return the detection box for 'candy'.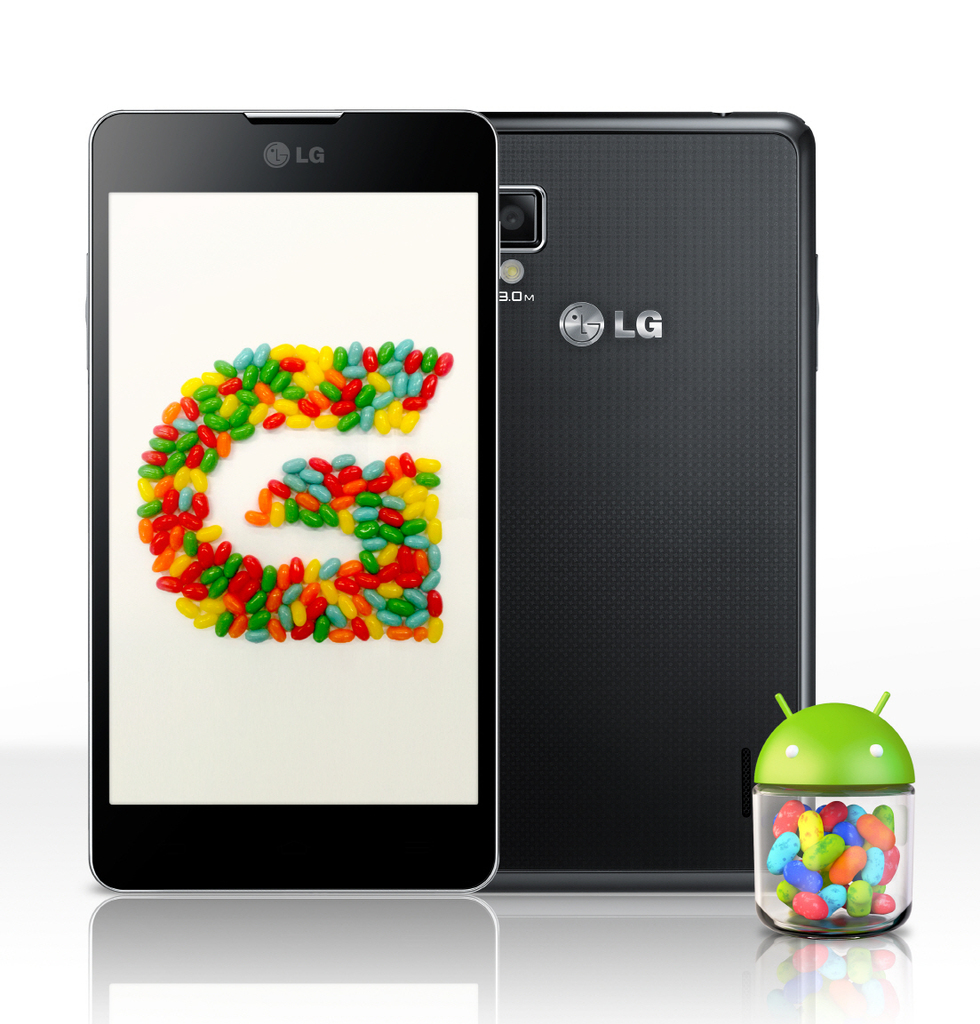
bbox=[793, 808, 818, 846].
